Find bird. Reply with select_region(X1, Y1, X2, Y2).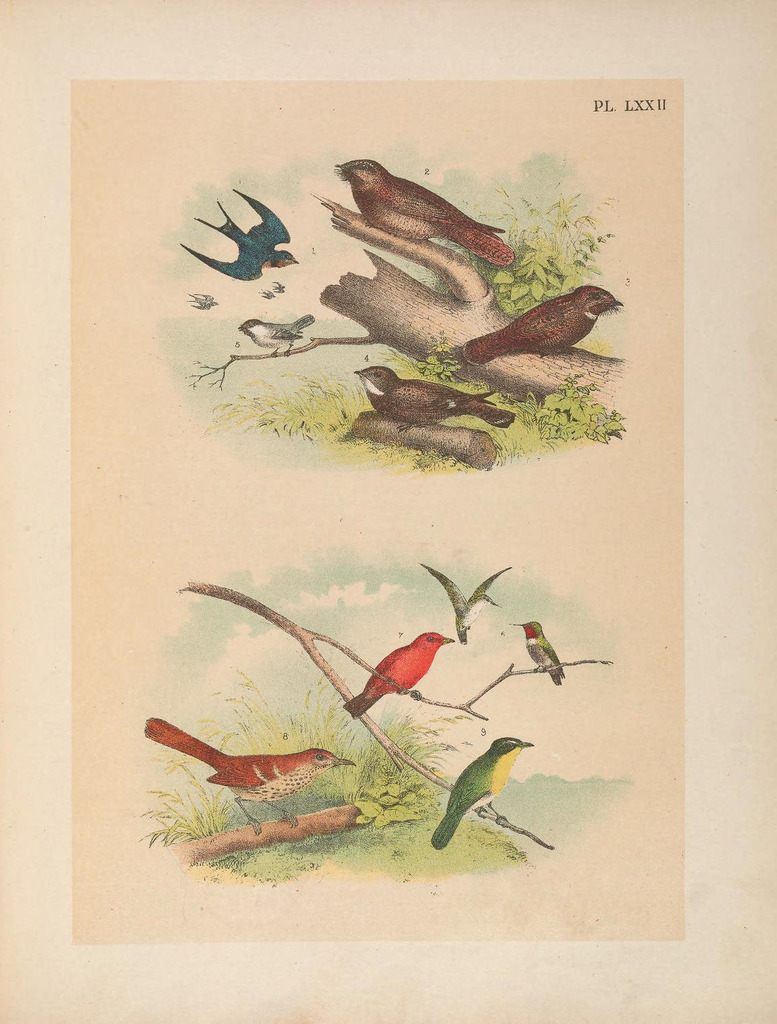
select_region(185, 289, 223, 312).
